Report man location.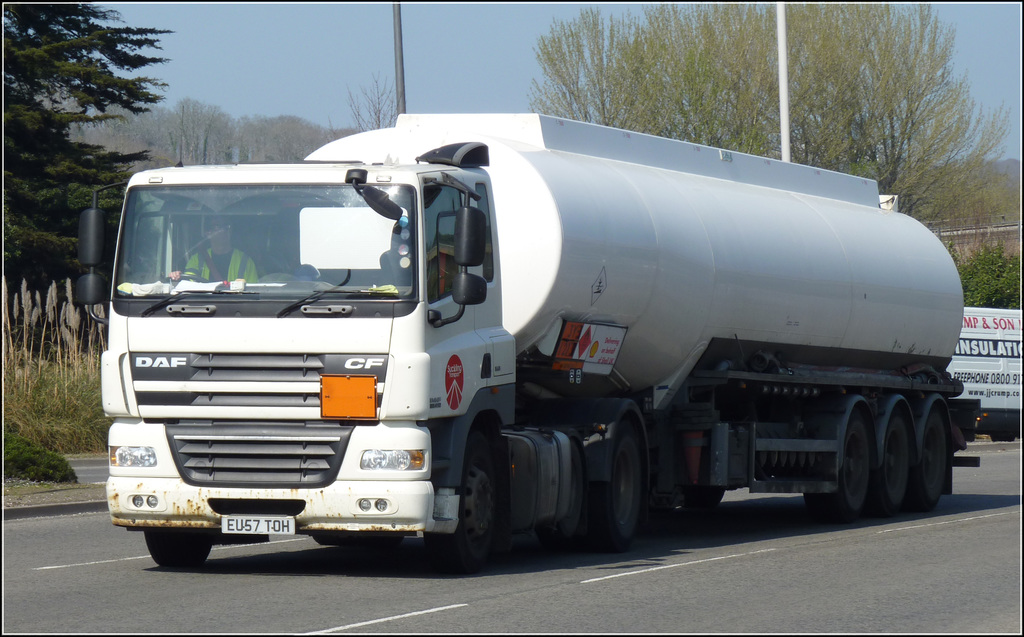
Report: box(161, 222, 255, 297).
